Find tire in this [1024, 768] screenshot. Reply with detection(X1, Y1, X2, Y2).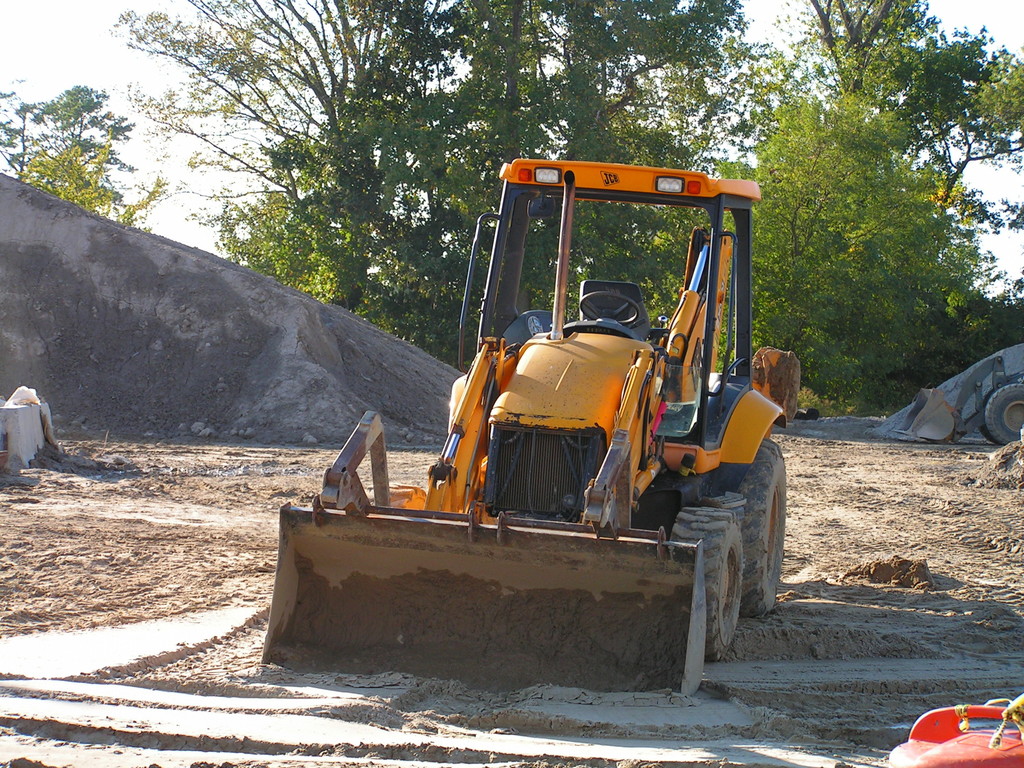
detection(701, 433, 782, 620).
